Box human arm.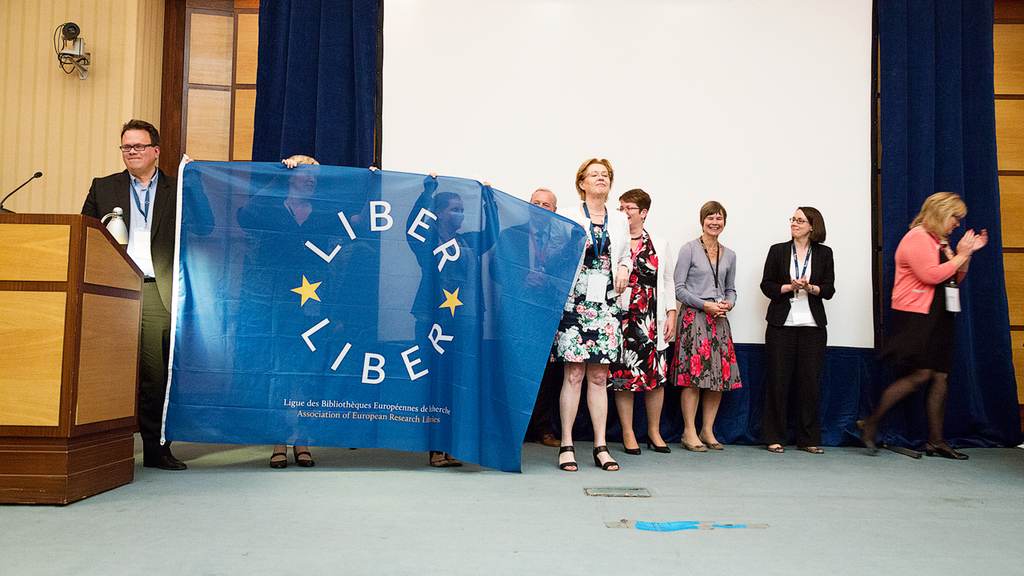
<bbox>81, 181, 102, 219</bbox>.
